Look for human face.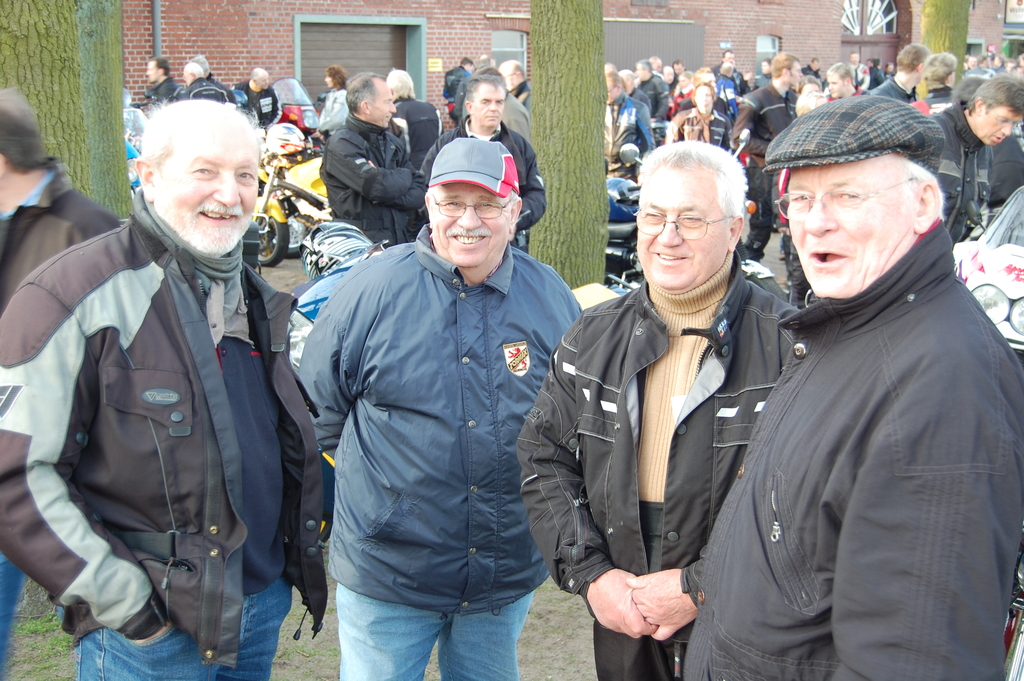
Found: (786,165,916,295).
